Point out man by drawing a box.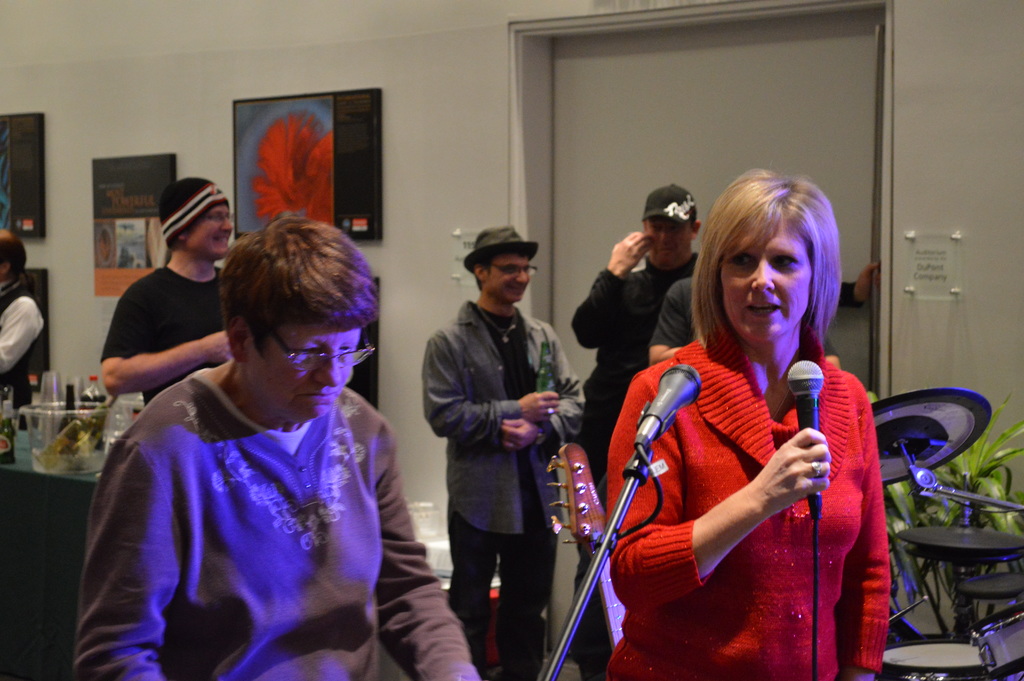
left=102, top=175, right=237, bottom=412.
